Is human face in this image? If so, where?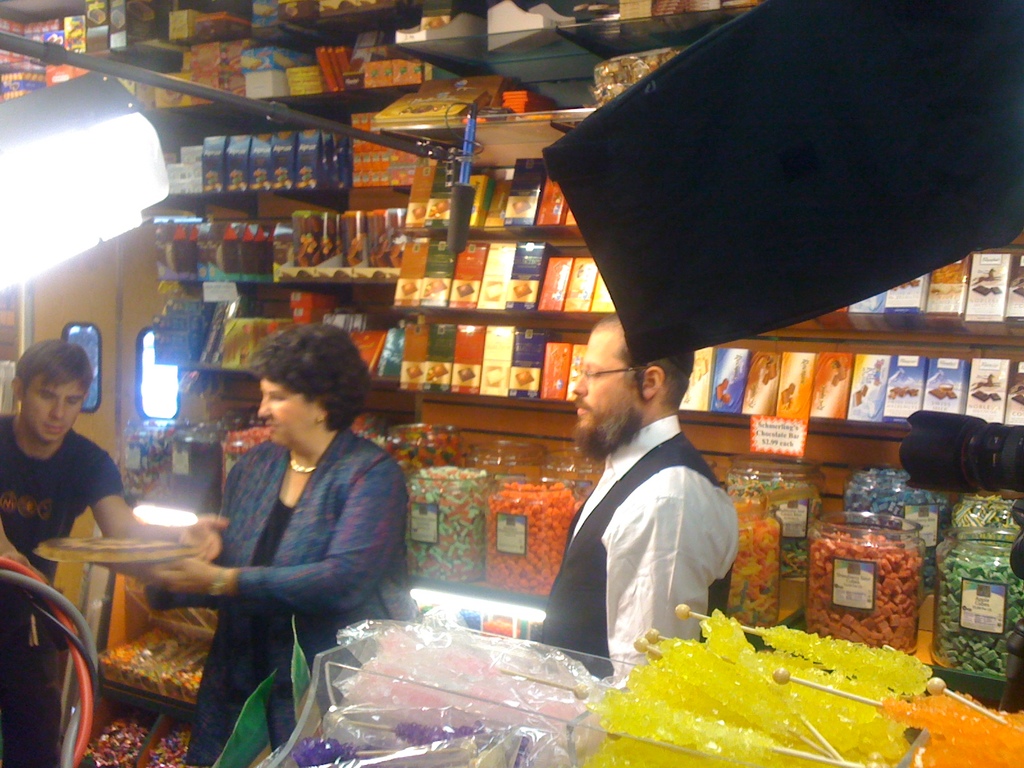
Yes, at pyautogui.locateOnScreen(256, 377, 323, 451).
